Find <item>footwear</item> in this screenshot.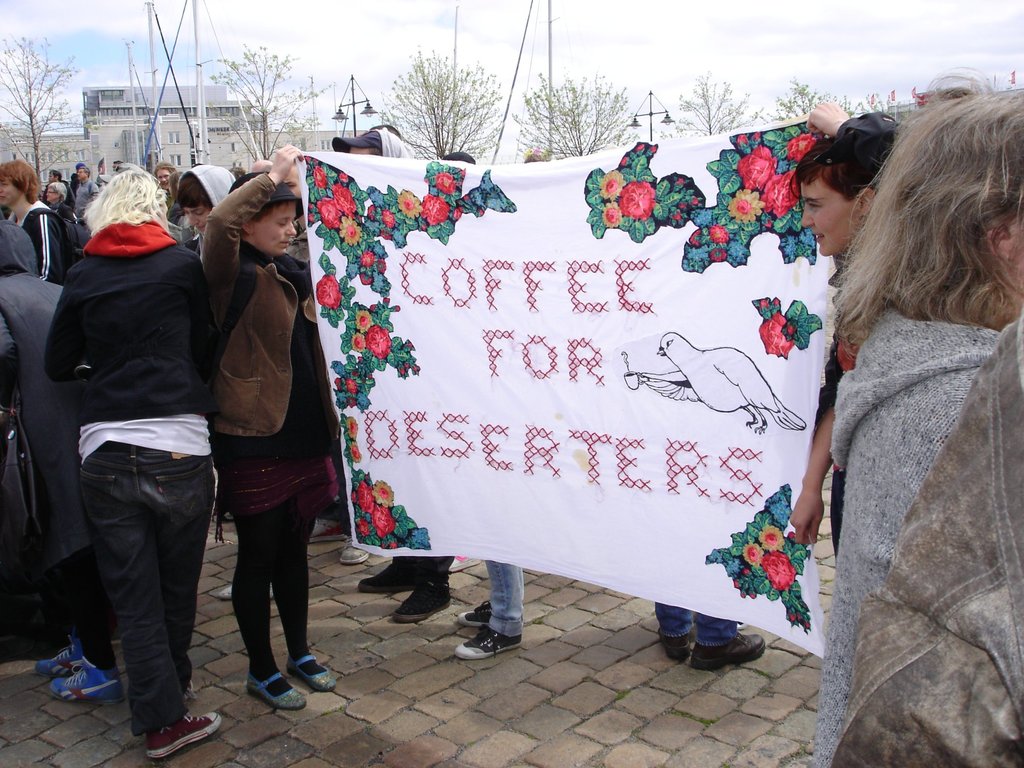
The bounding box for <item>footwear</item> is pyautogui.locateOnScreen(454, 598, 501, 627).
